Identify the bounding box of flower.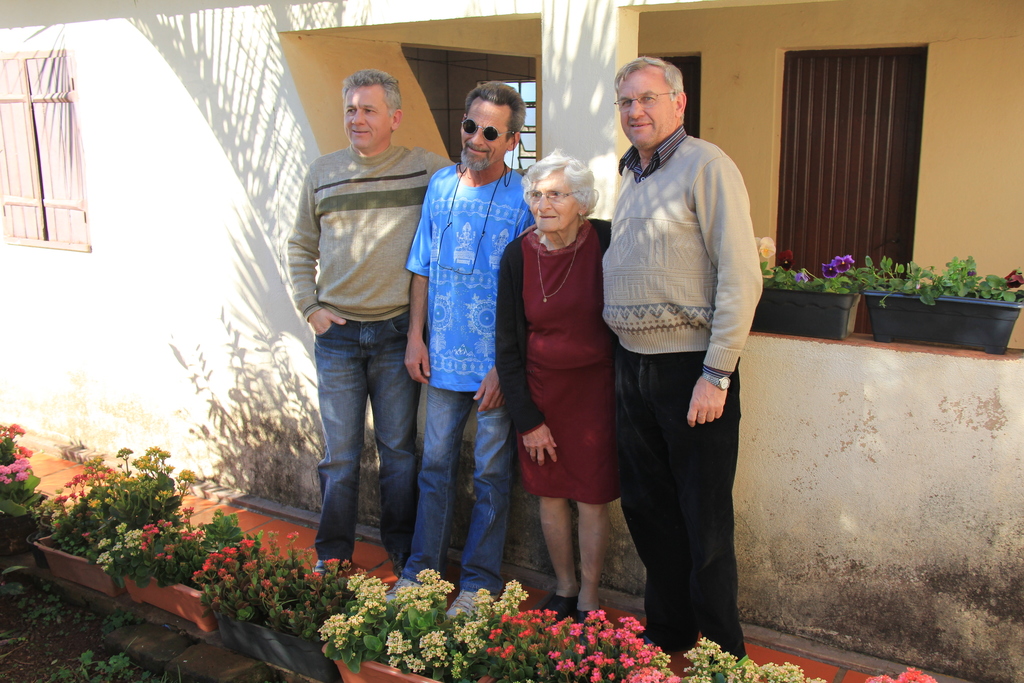
region(570, 623, 581, 636).
